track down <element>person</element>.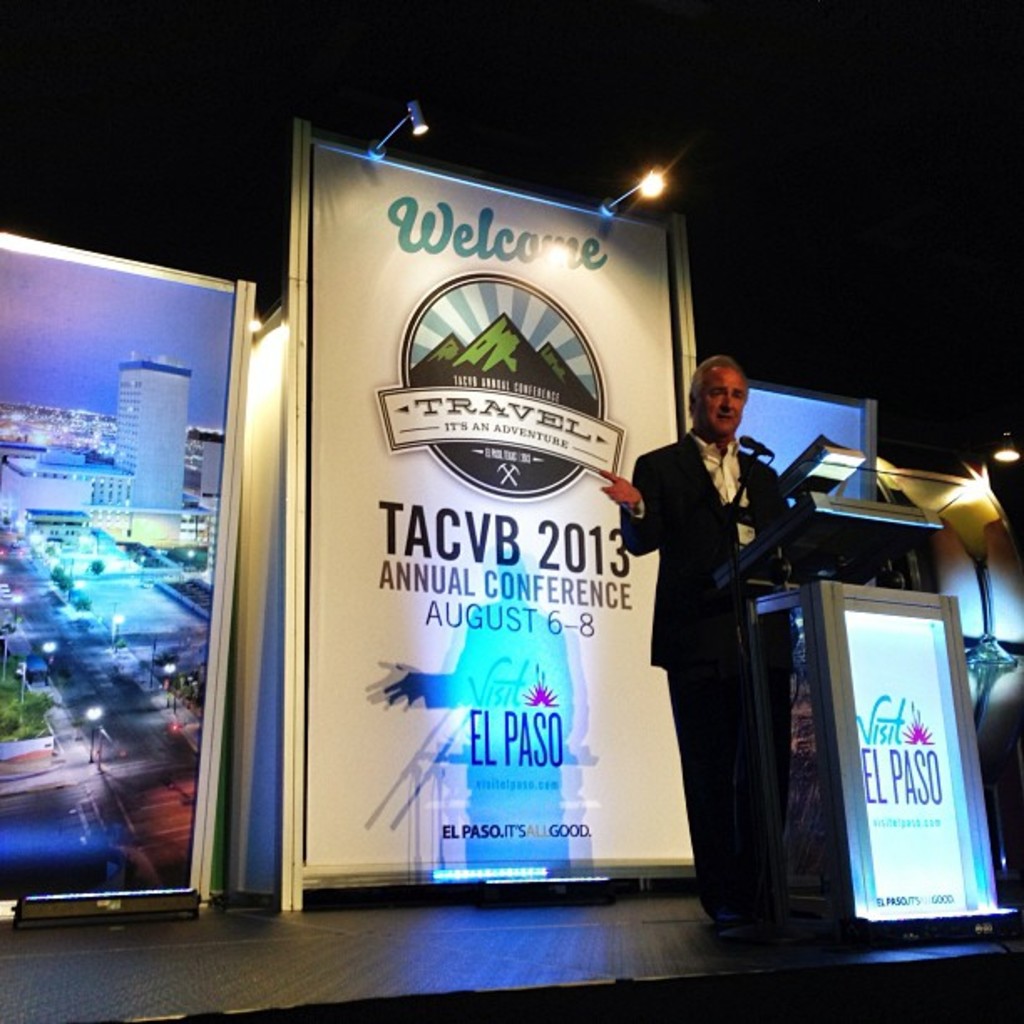
Tracked to {"left": 594, "top": 363, "right": 788, "bottom": 925}.
